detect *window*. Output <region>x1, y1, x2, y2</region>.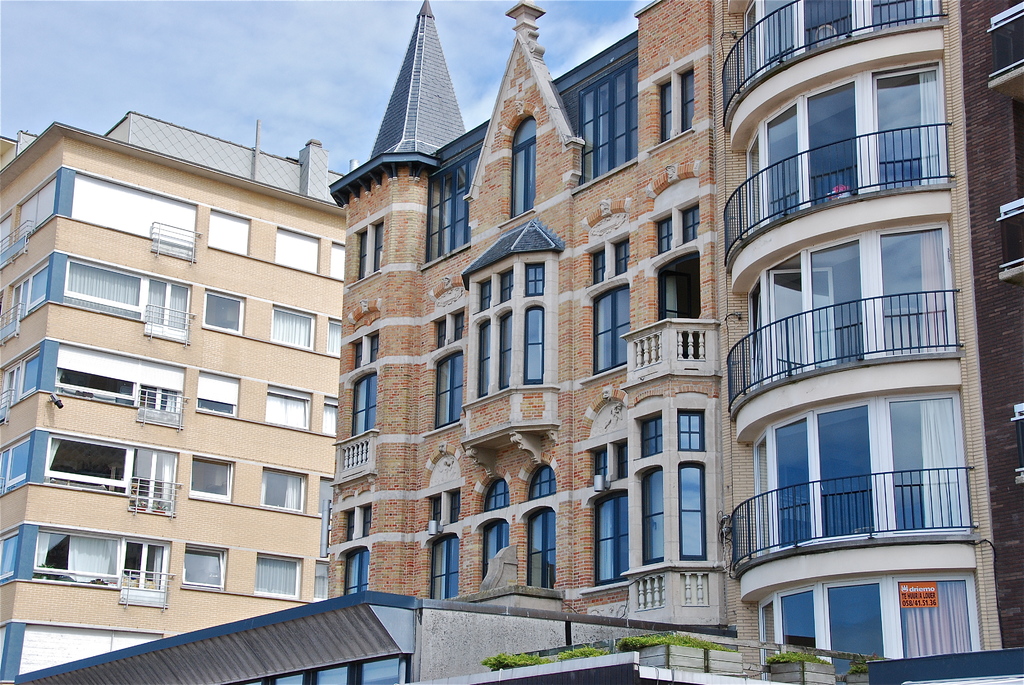
<region>199, 374, 239, 415</region>.
